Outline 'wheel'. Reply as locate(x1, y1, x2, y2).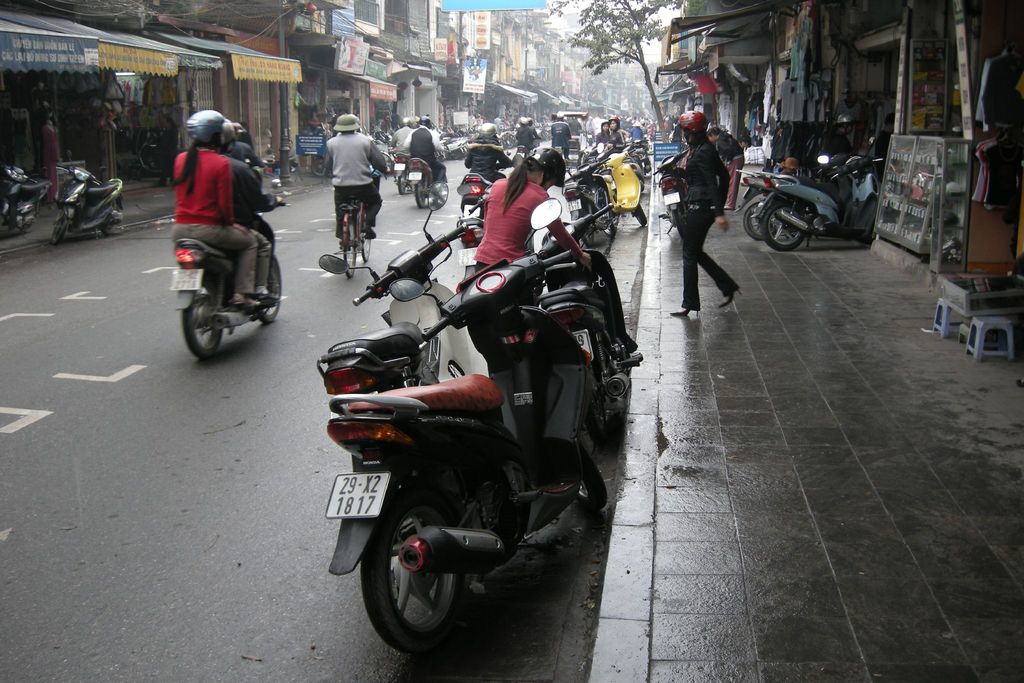
locate(413, 173, 424, 208).
